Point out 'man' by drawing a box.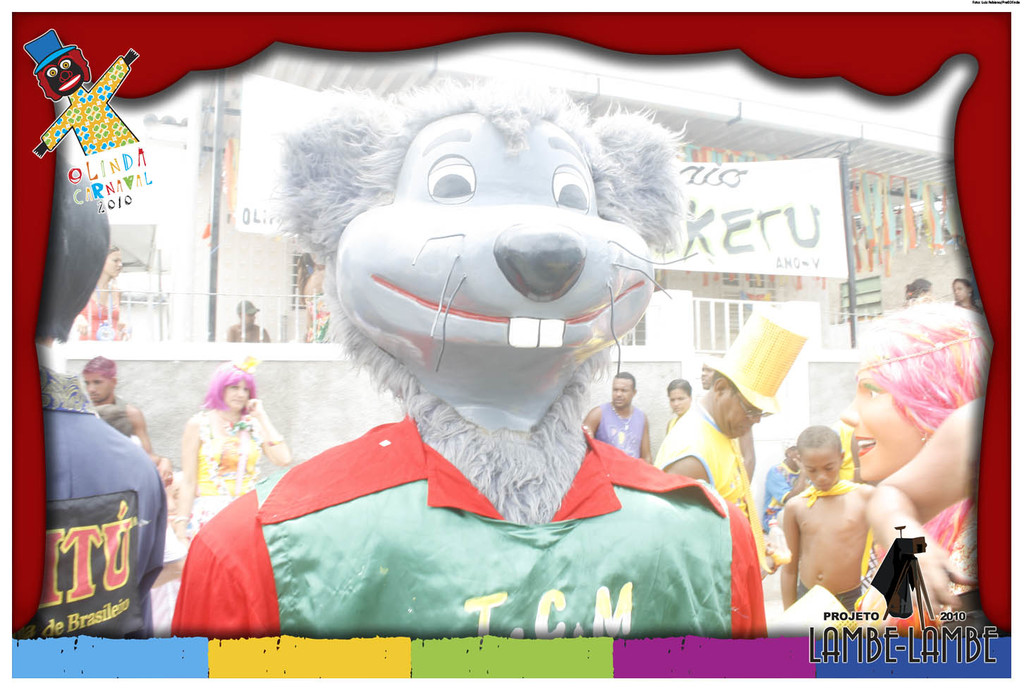
(77, 356, 153, 455).
